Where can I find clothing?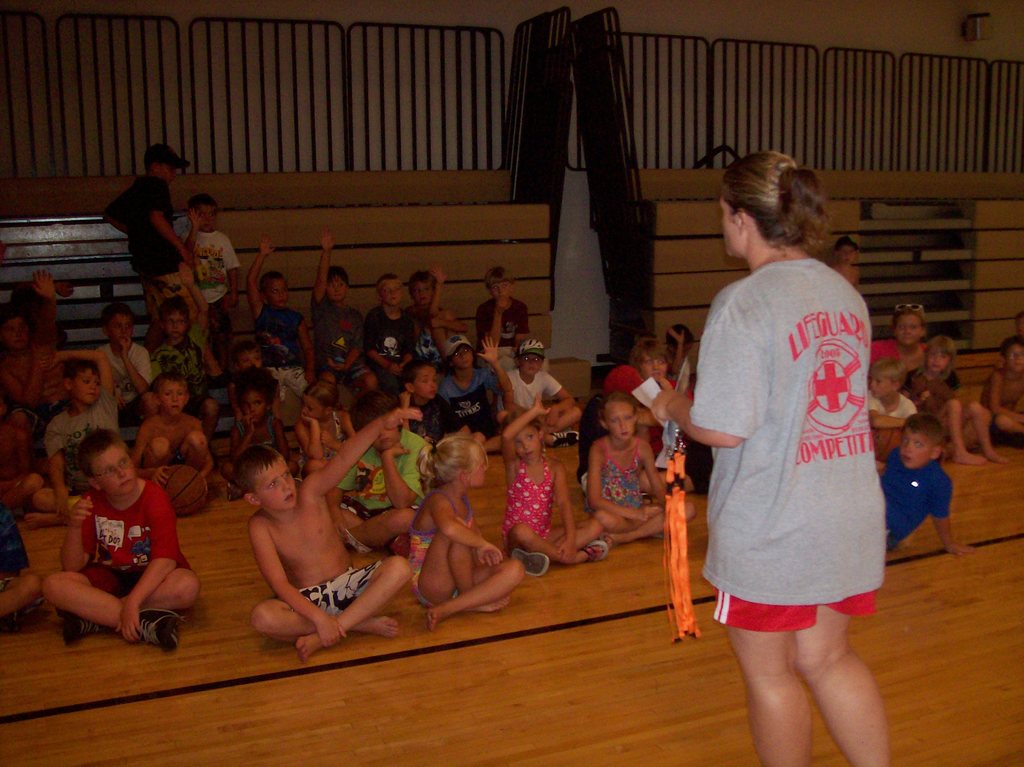
You can find it at [x1=867, y1=335, x2=925, y2=369].
